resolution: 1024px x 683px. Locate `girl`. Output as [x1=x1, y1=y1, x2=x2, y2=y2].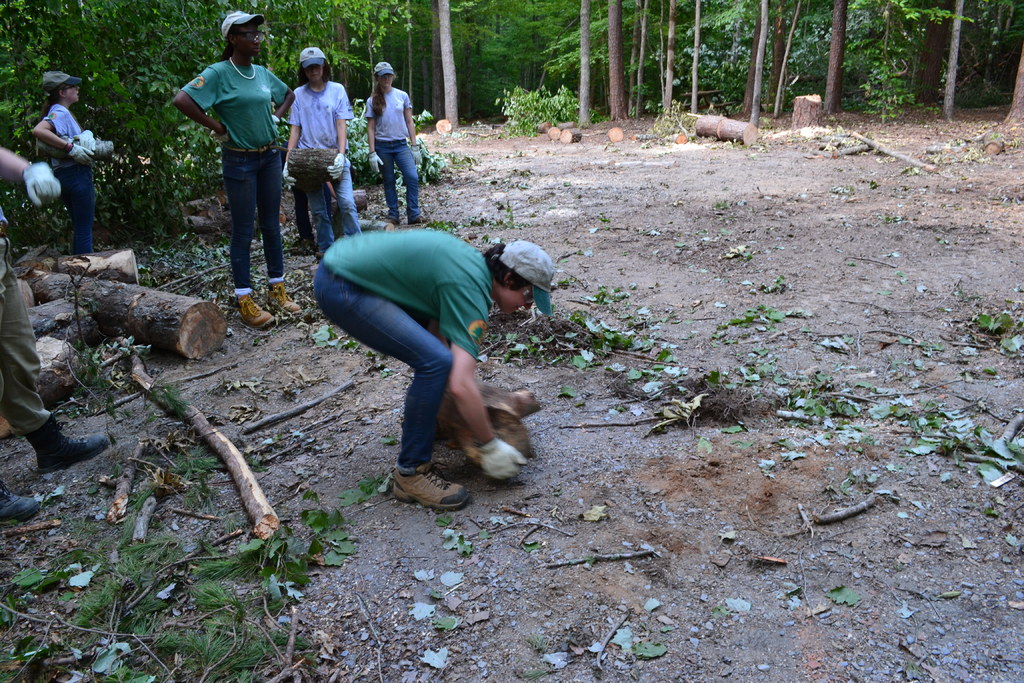
[x1=280, y1=45, x2=365, y2=256].
